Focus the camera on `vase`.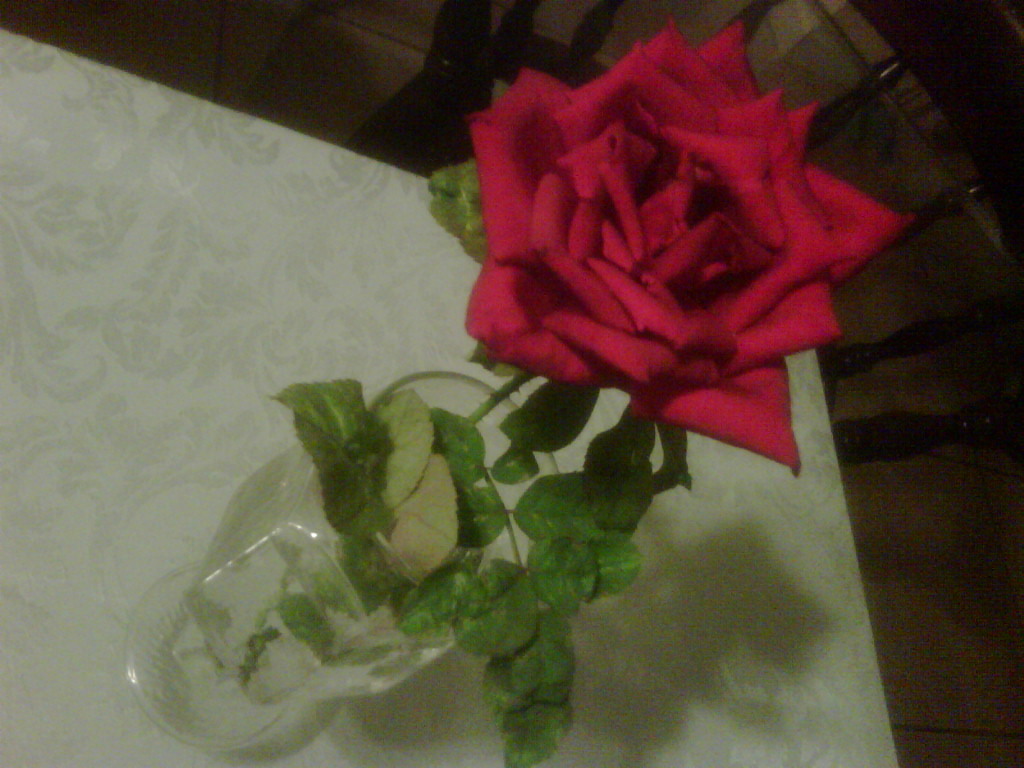
Focus region: (115,369,564,764).
